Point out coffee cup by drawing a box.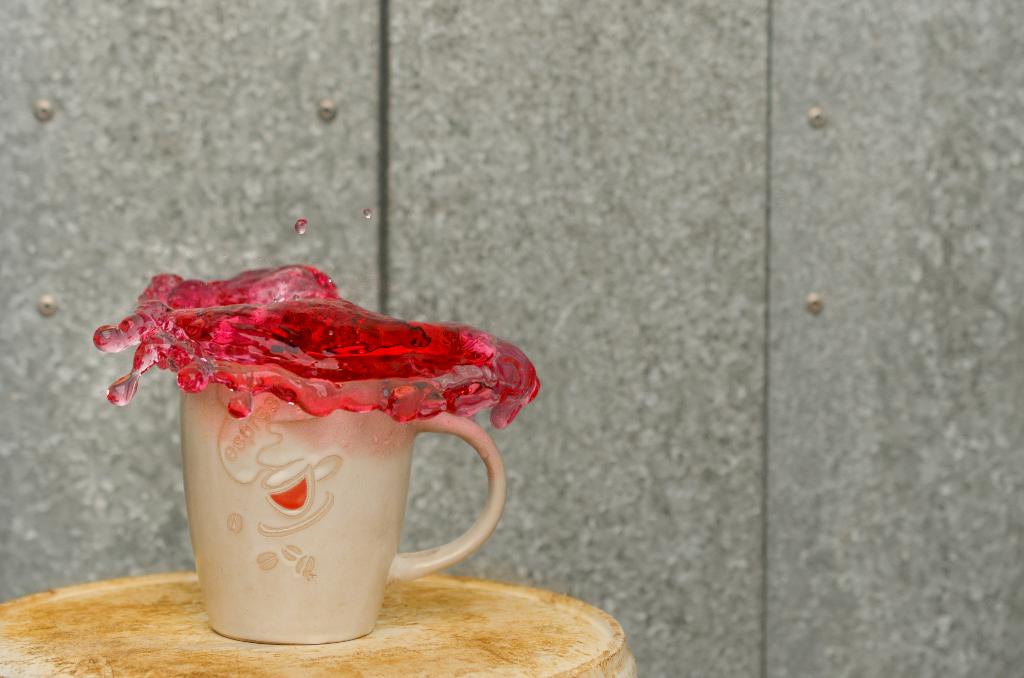
Rect(181, 355, 508, 643).
